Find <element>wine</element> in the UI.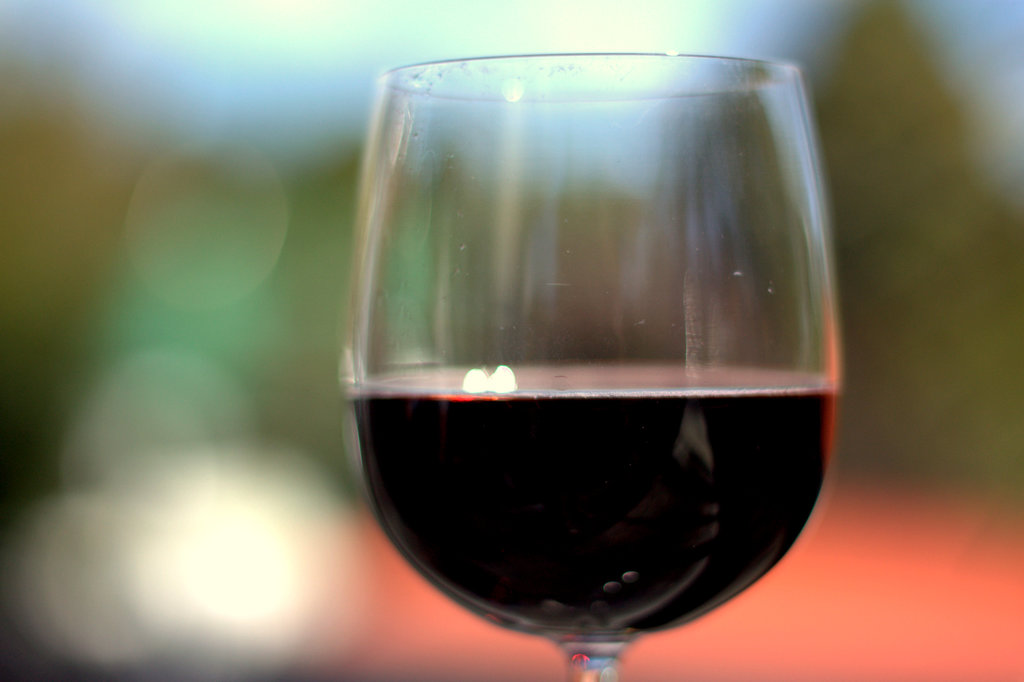
UI element at box(343, 369, 838, 647).
